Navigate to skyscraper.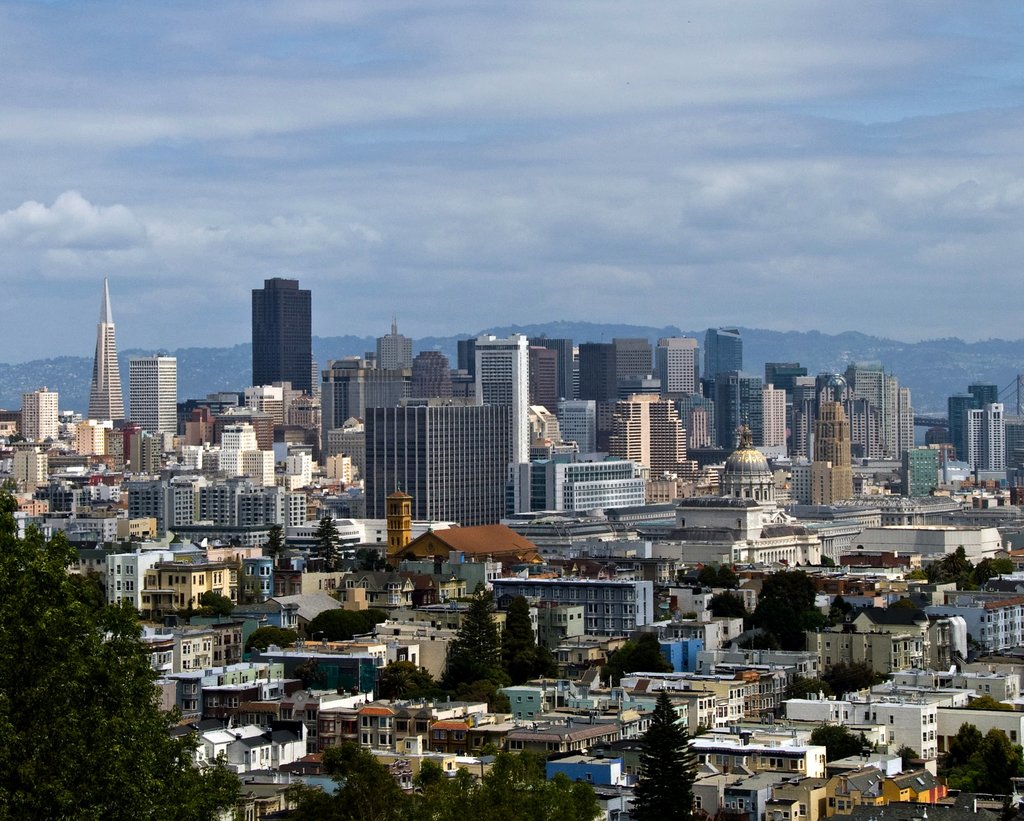
Navigation target: 254 280 317 394.
